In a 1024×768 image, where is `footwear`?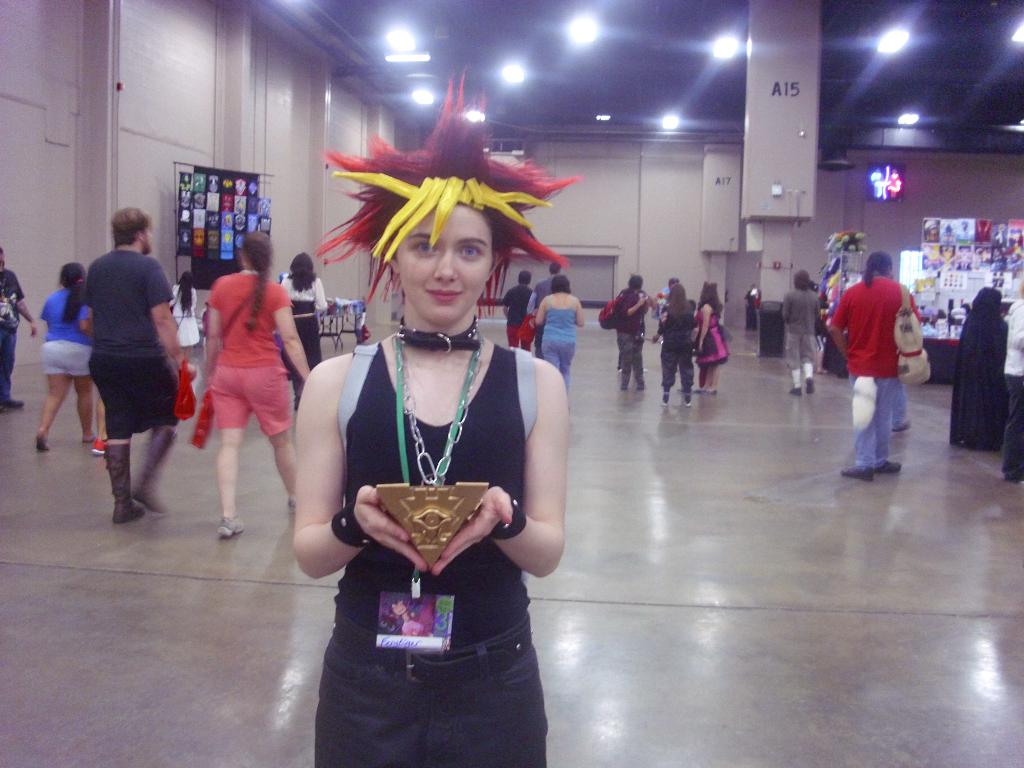
(left=661, top=392, right=668, bottom=405).
